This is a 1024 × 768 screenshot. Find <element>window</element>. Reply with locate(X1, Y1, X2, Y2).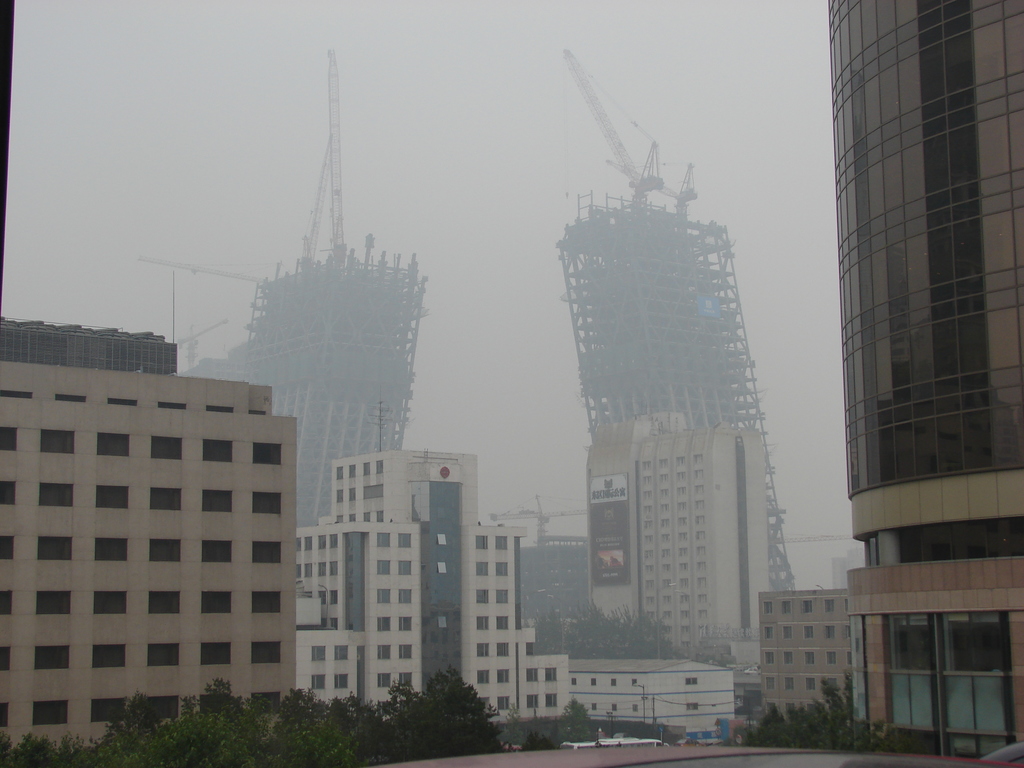
locate(826, 625, 835, 640).
